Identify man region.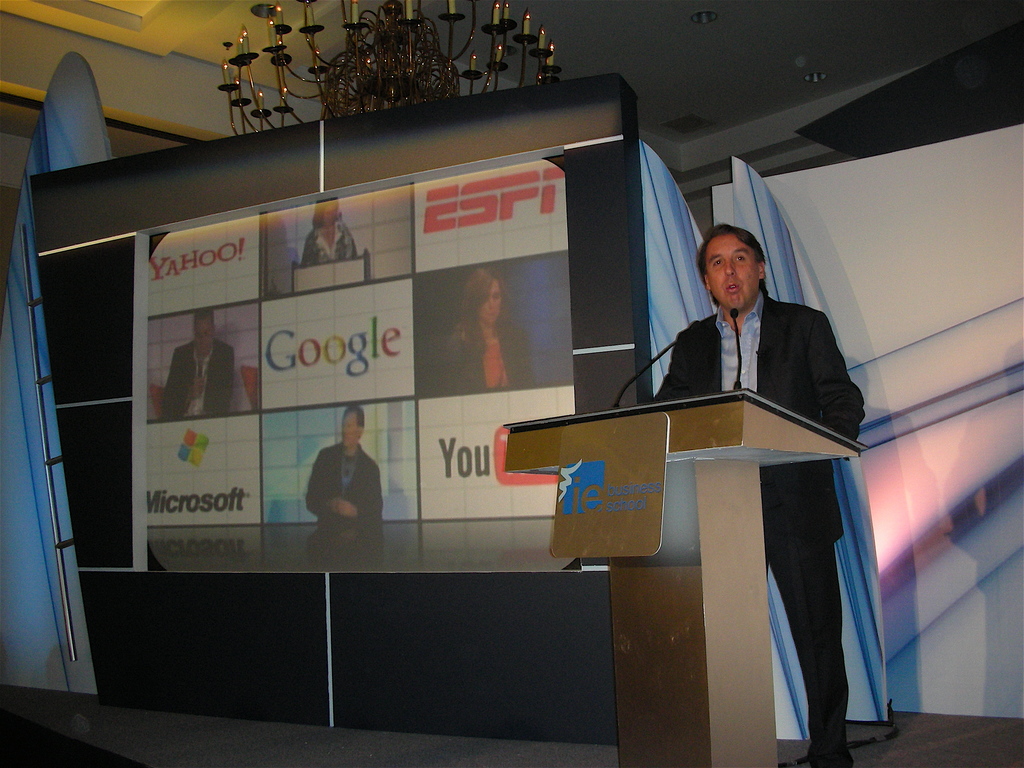
Region: <box>654,225,865,767</box>.
